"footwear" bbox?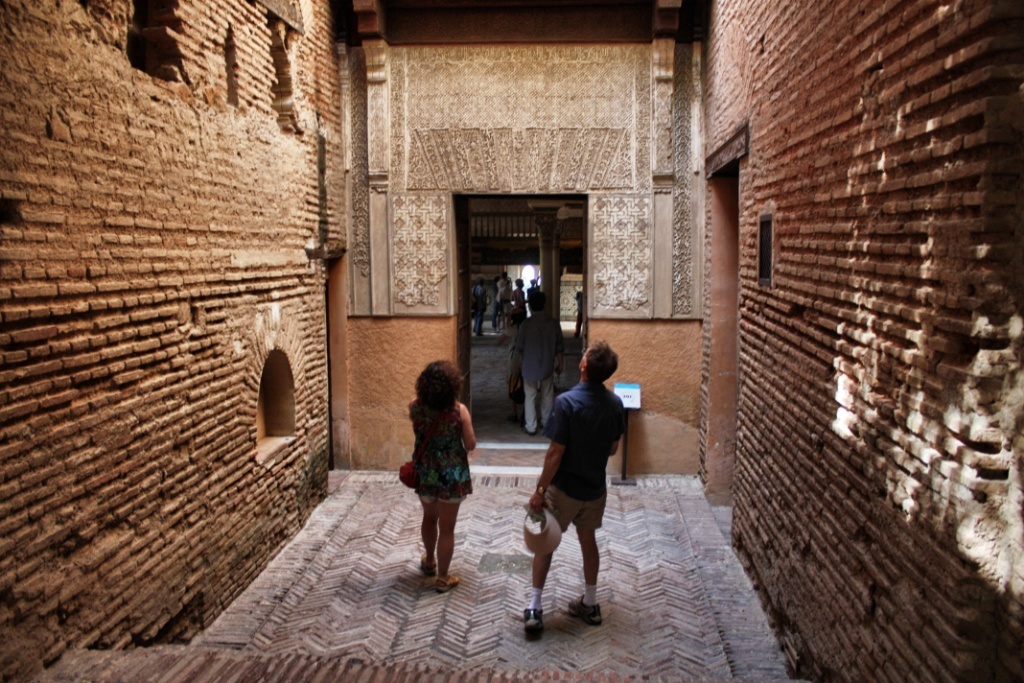
(515, 603, 543, 637)
